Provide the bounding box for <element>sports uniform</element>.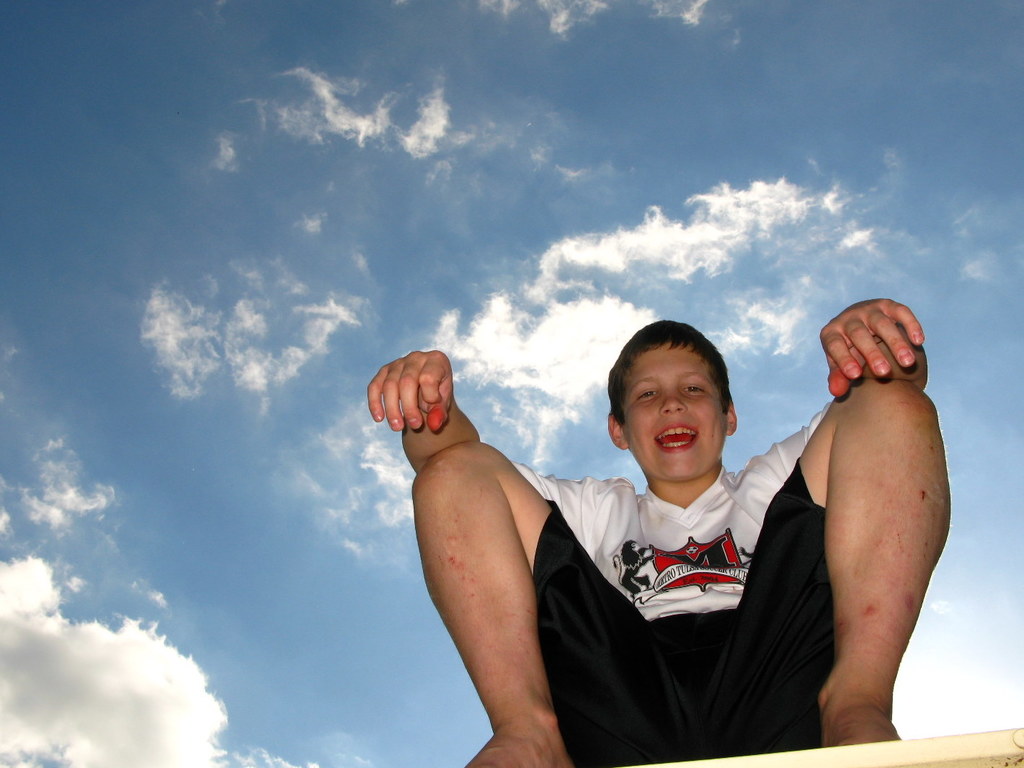
512 402 833 767.
